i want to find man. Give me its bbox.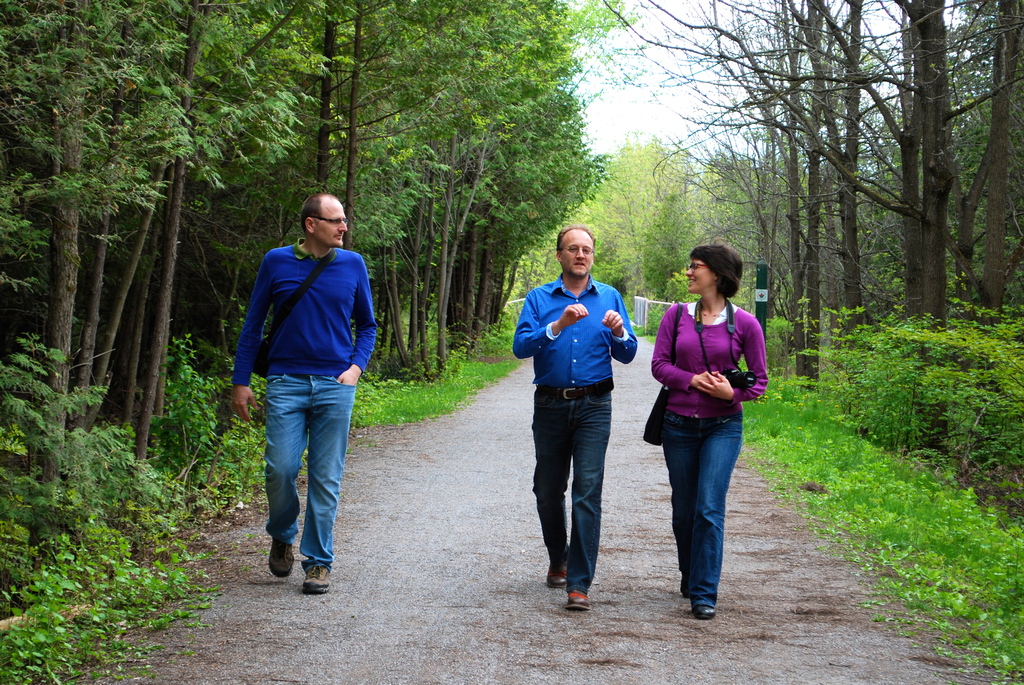
<region>515, 223, 639, 615</region>.
